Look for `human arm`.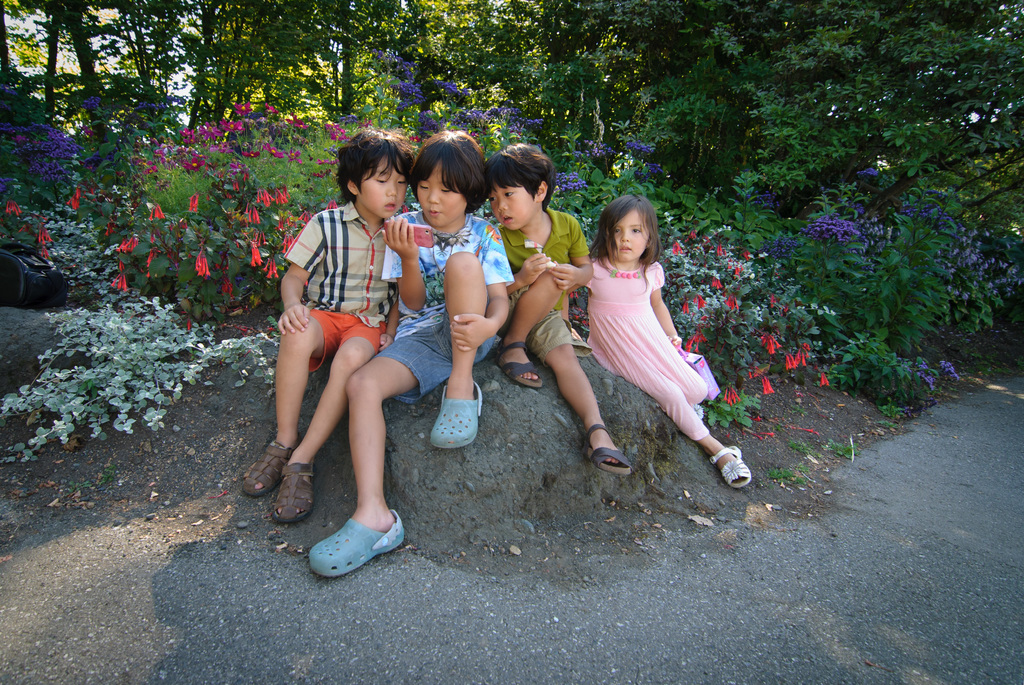
Found: select_region(500, 232, 553, 295).
